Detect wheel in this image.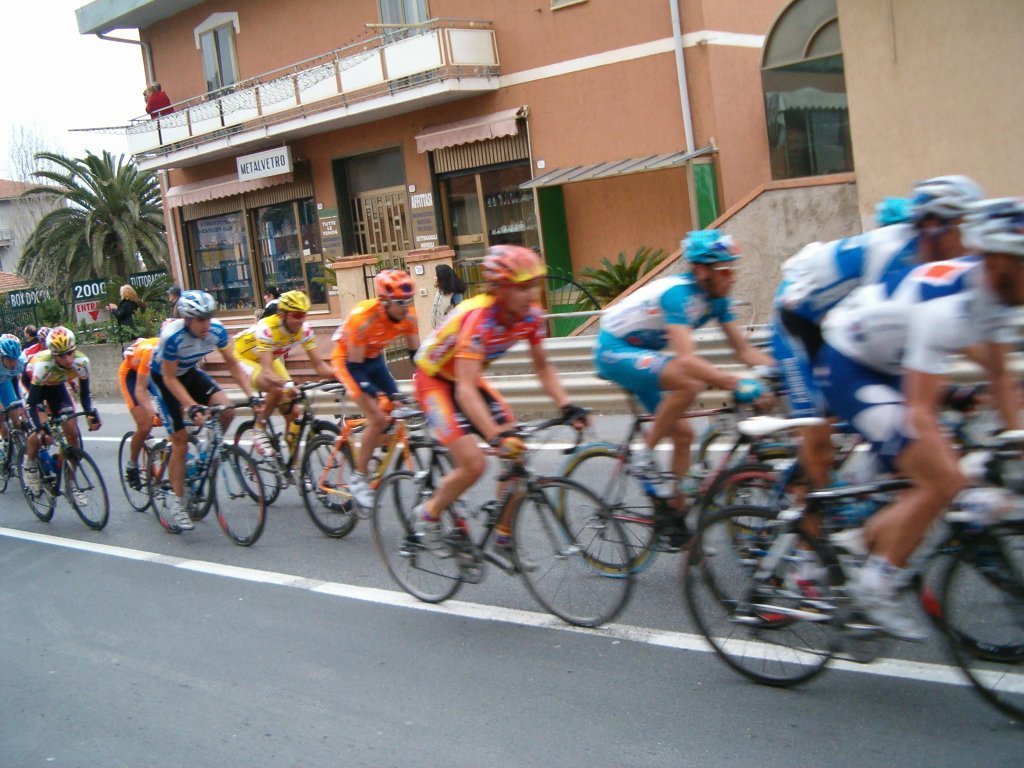
Detection: box=[299, 434, 365, 539].
